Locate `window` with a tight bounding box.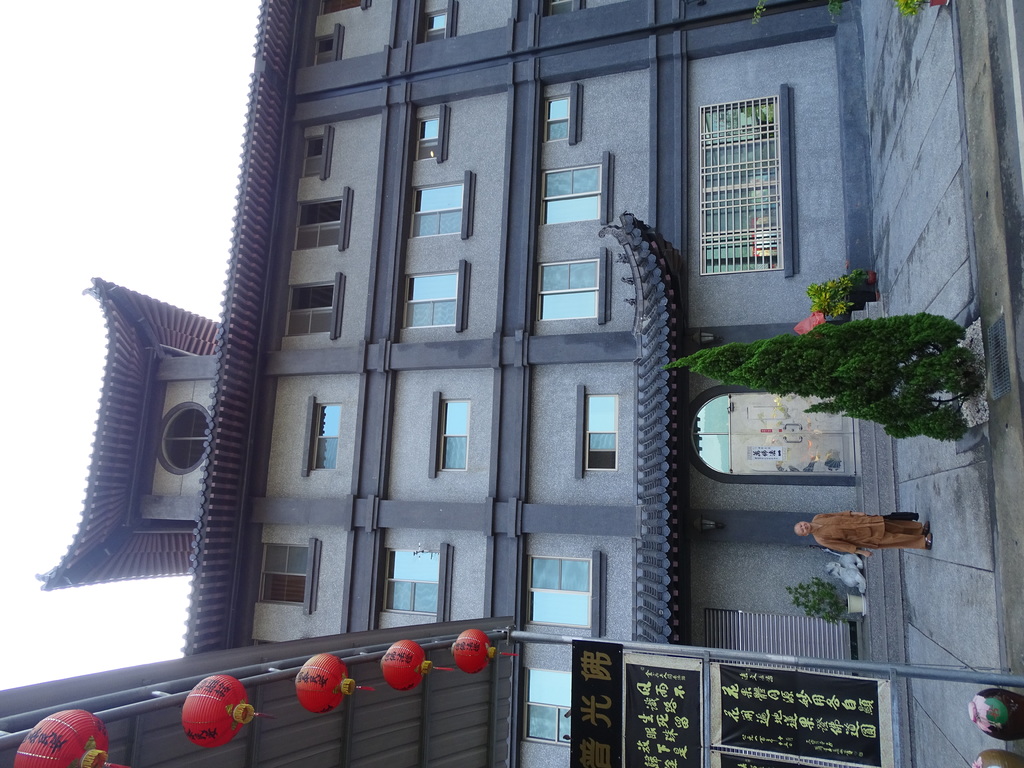
161, 408, 215, 468.
